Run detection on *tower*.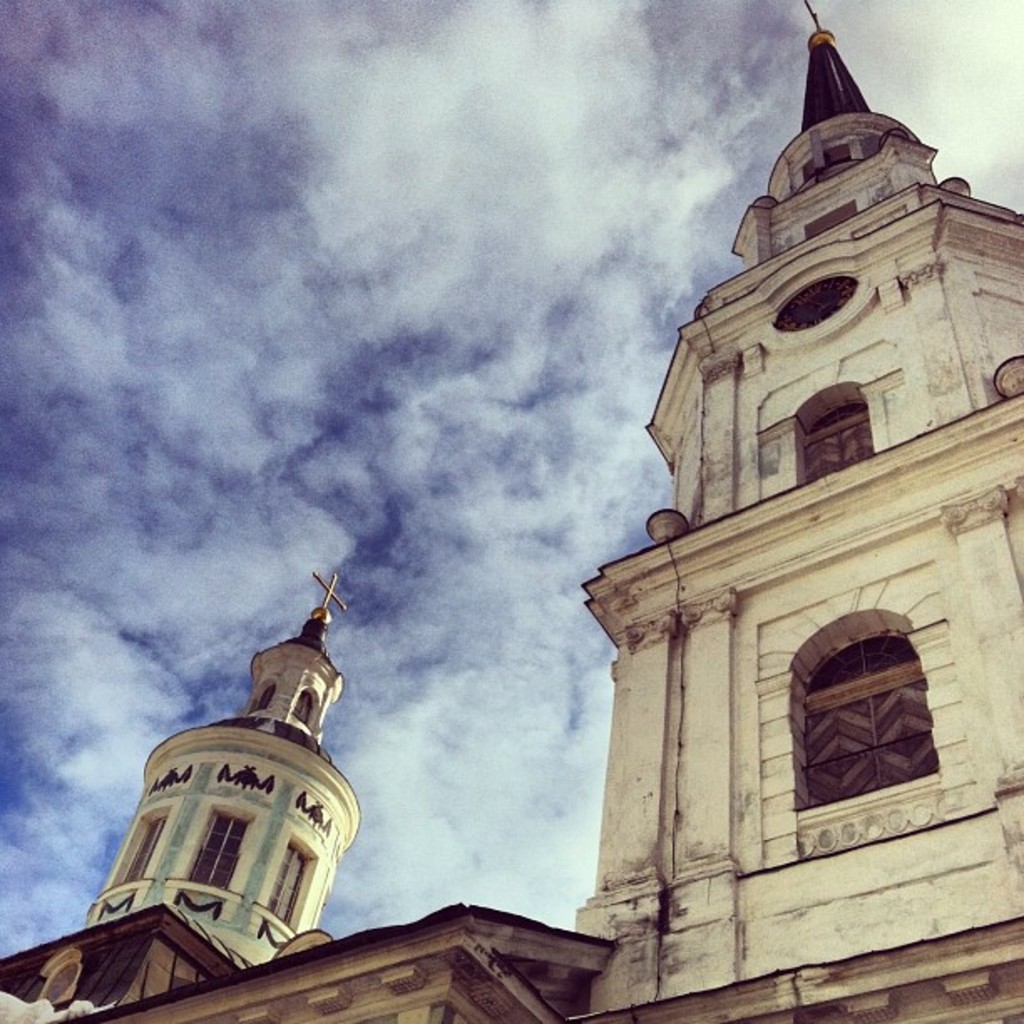
Result: select_region(77, 559, 351, 967).
